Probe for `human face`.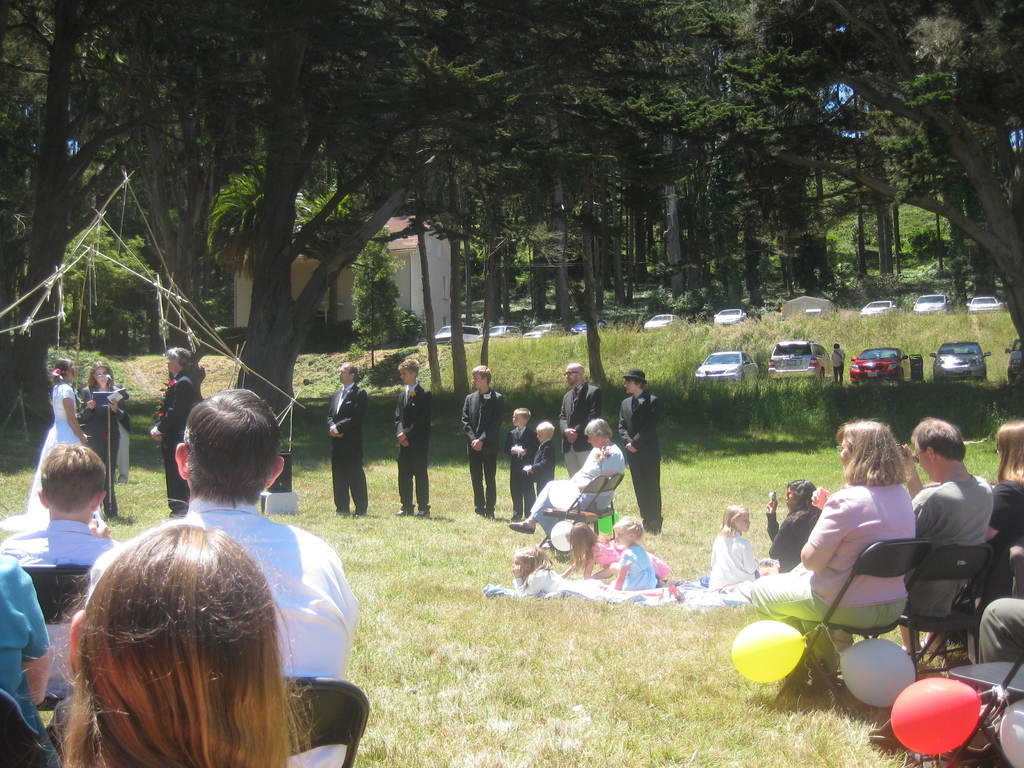
Probe result: [x1=784, y1=483, x2=796, y2=506].
